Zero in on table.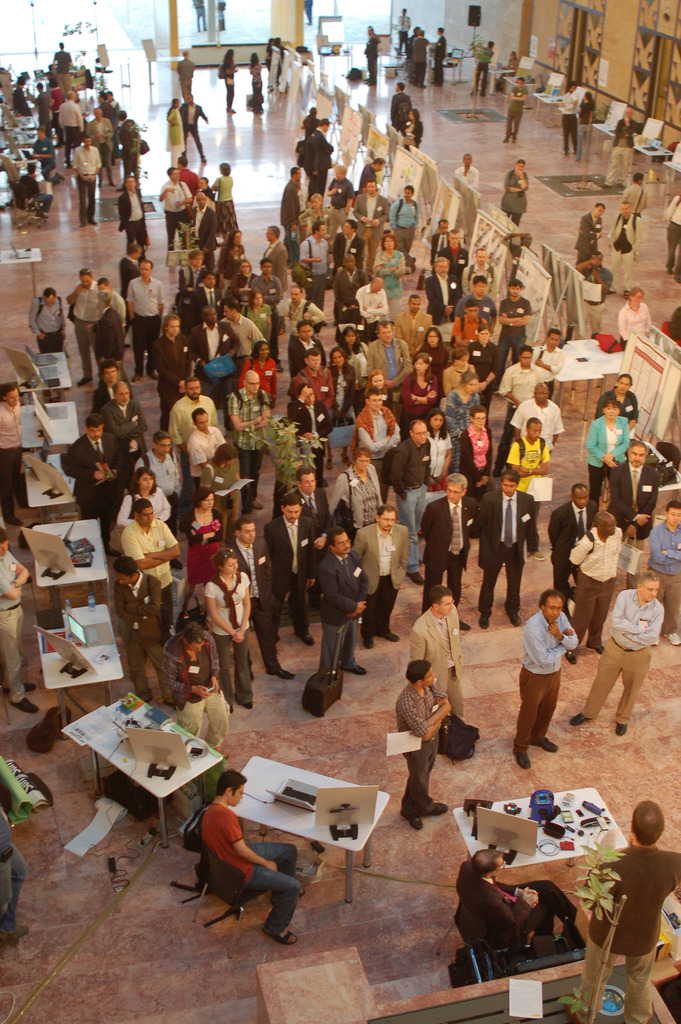
Zeroed in: left=473, top=64, right=512, bottom=95.
